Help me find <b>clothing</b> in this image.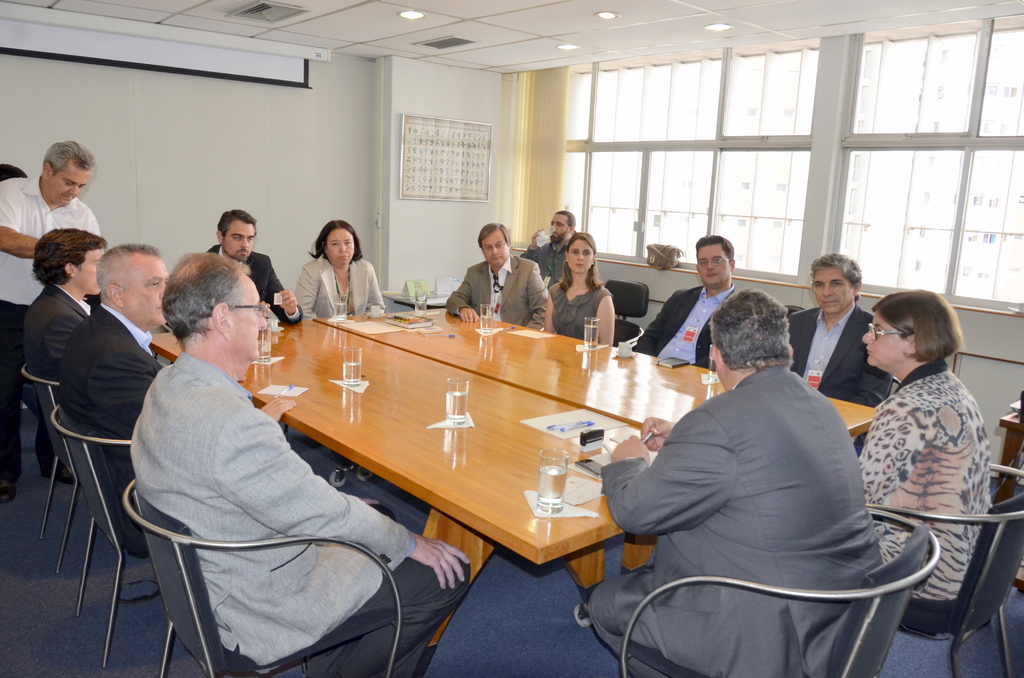
Found it: box=[299, 257, 390, 319].
